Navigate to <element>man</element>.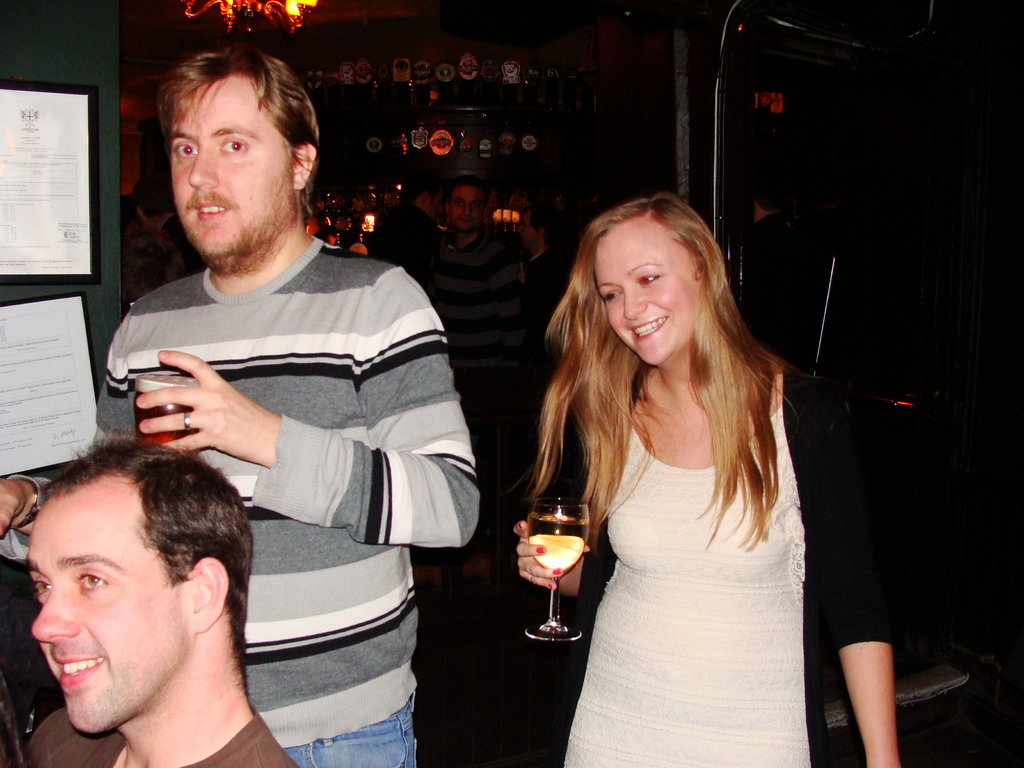
Navigation target: pyautogui.locateOnScreen(513, 205, 574, 305).
